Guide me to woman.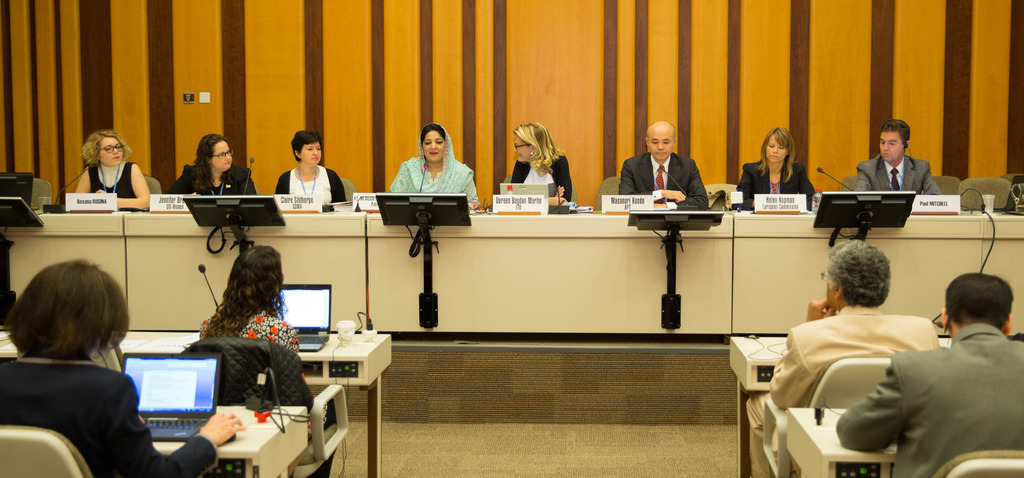
Guidance: {"x1": 75, "y1": 129, "x2": 154, "y2": 211}.
